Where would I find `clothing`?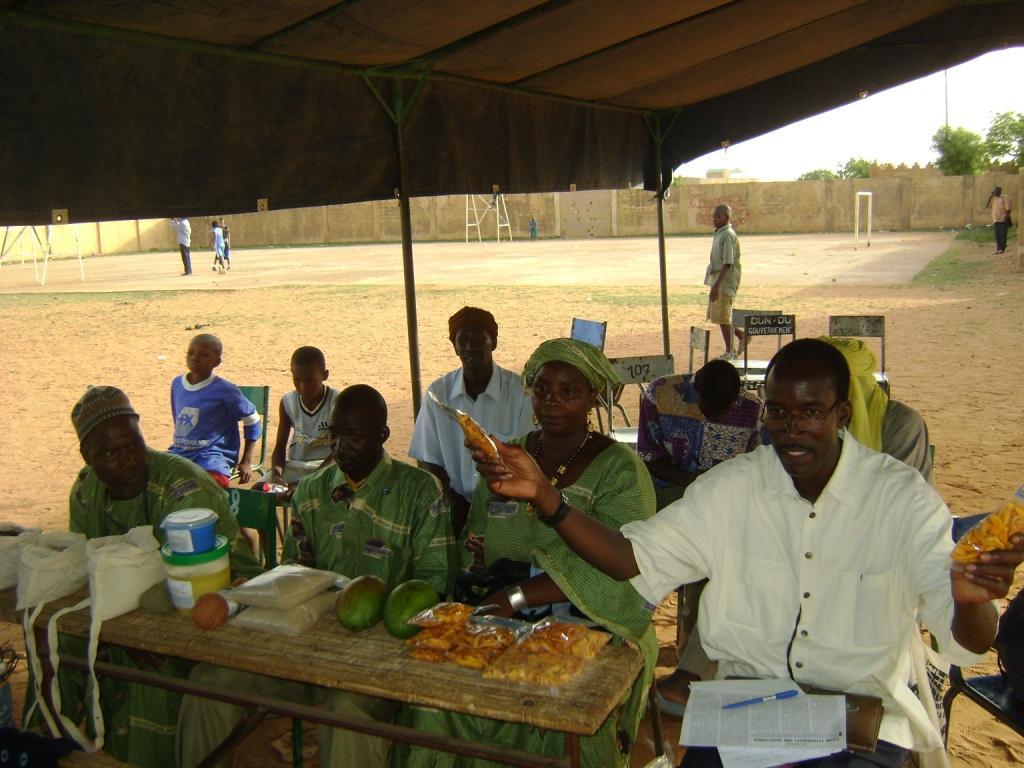
At left=700, top=225, right=746, bottom=323.
